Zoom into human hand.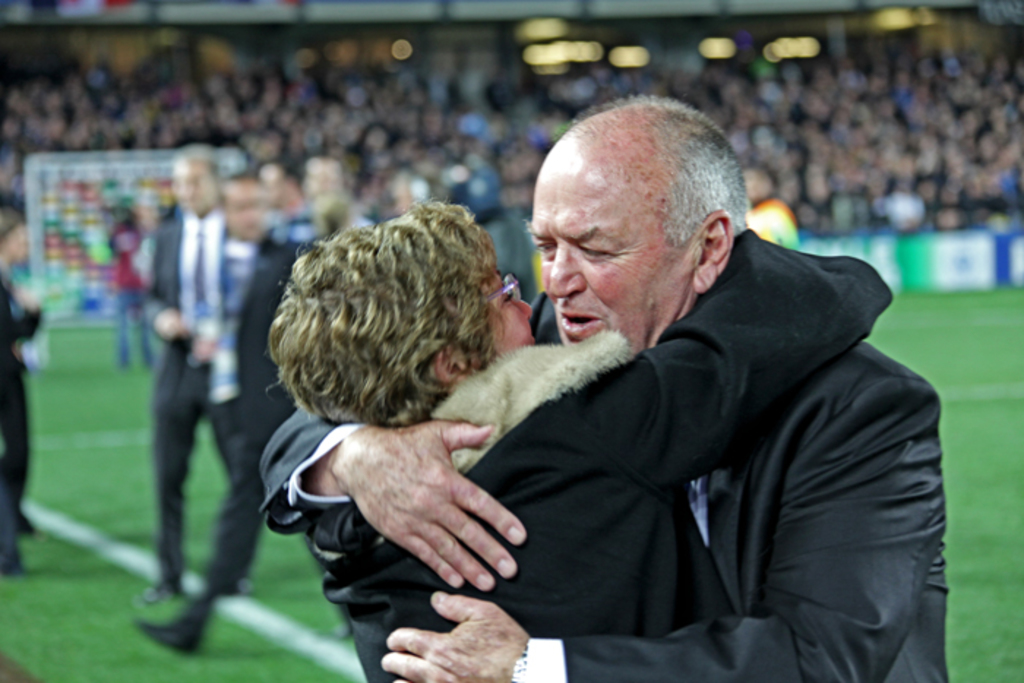
Zoom target: l=316, t=420, r=532, b=584.
